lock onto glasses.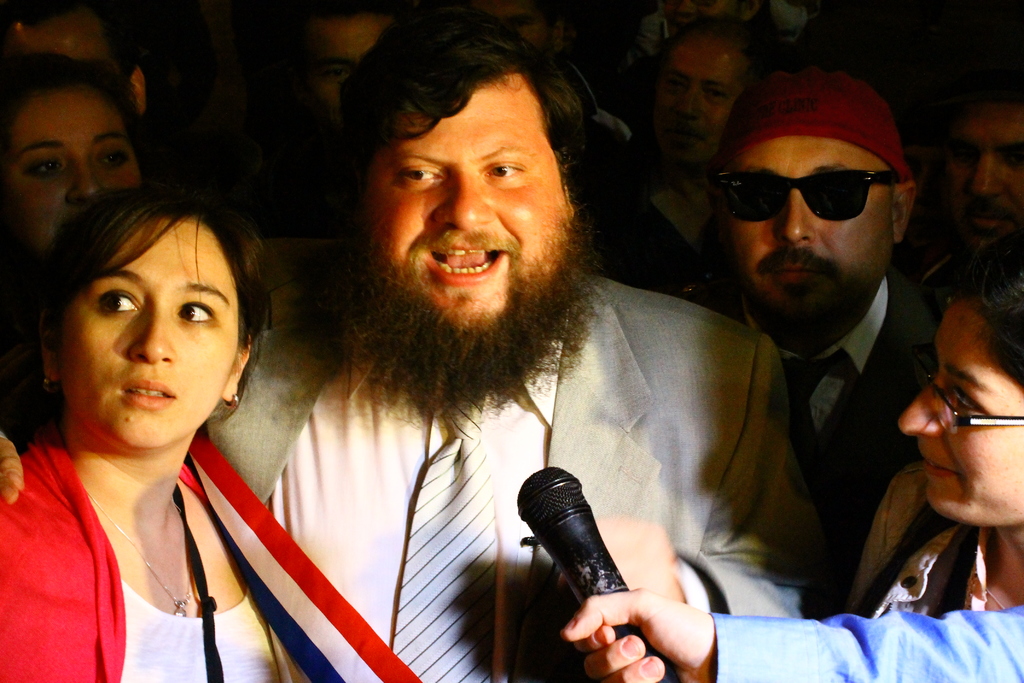
Locked: (914,385,1022,438).
